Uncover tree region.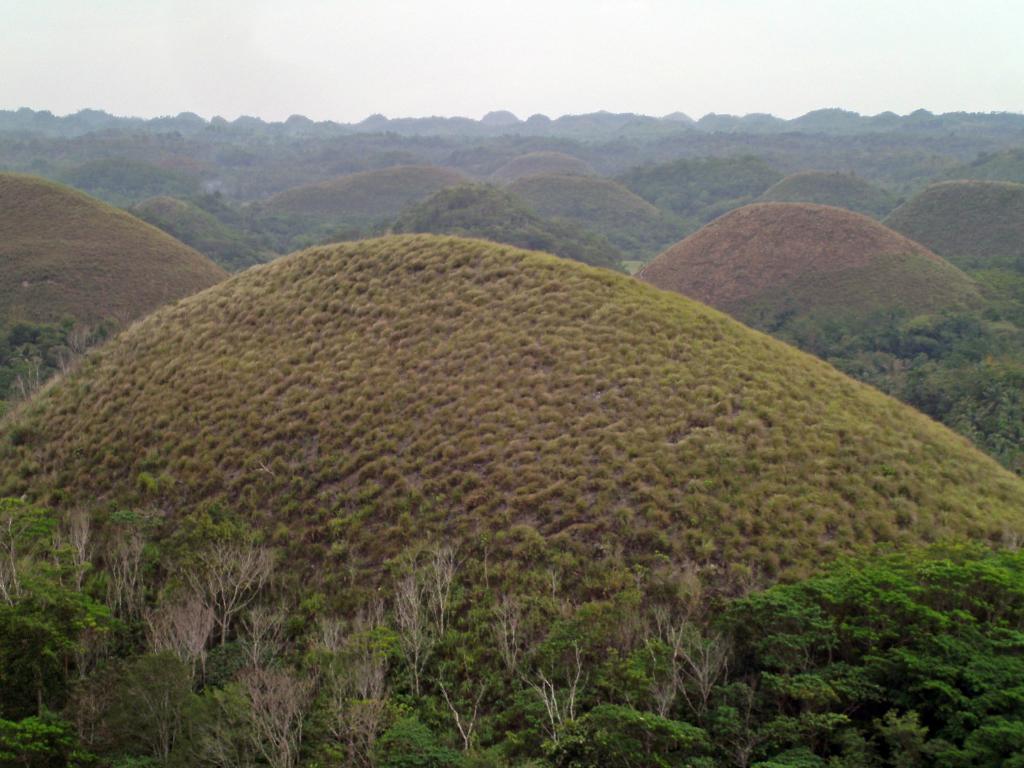
Uncovered: [230, 664, 314, 767].
